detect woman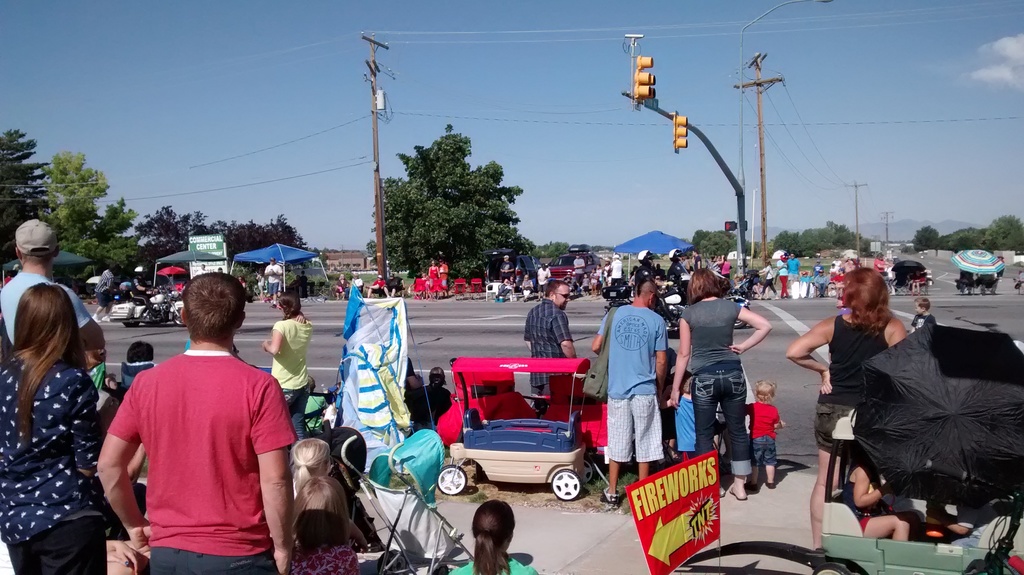
rect(493, 271, 517, 300)
